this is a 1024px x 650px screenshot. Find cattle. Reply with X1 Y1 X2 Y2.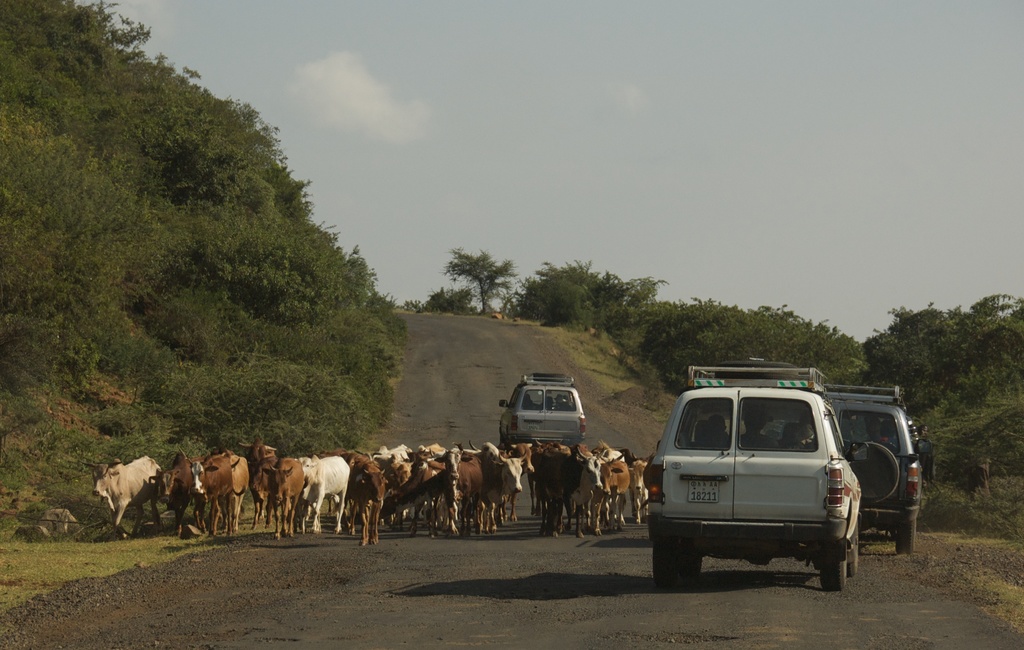
373 443 413 466.
